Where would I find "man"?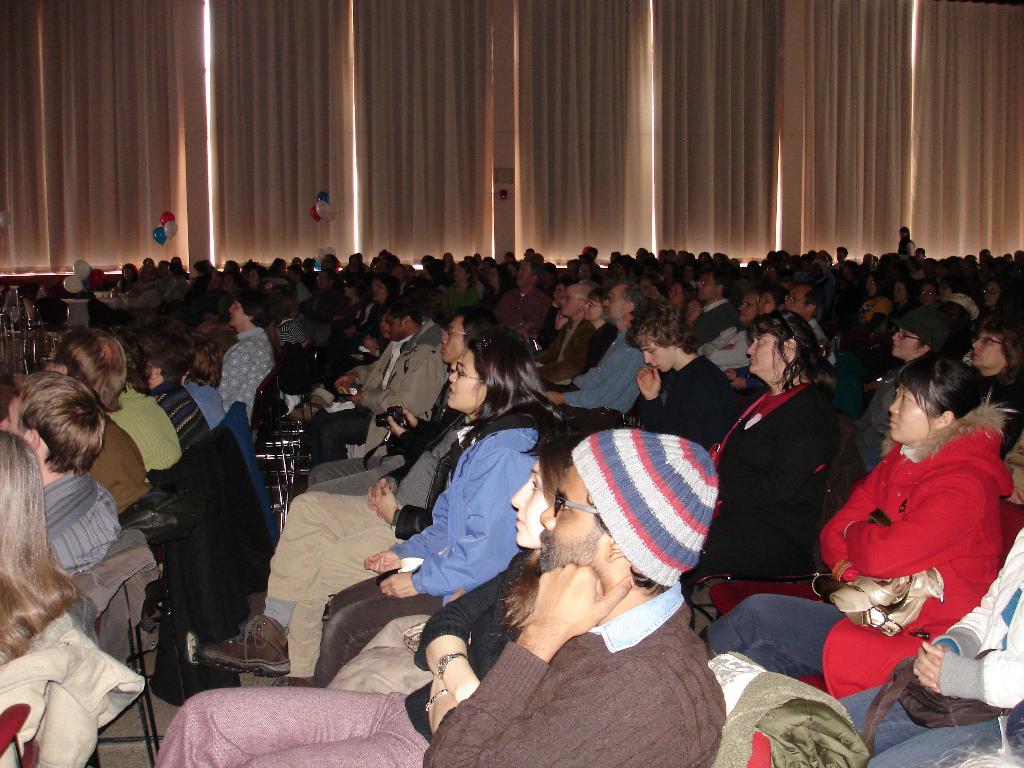
At box=[782, 278, 847, 362].
